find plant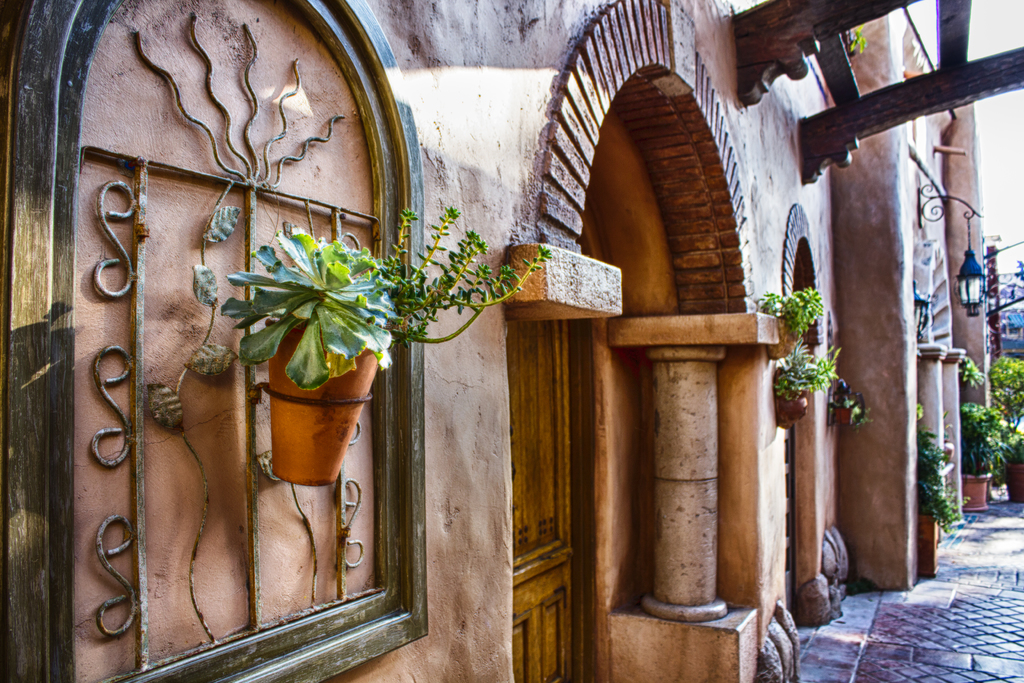
region(750, 281, 840, 413)
